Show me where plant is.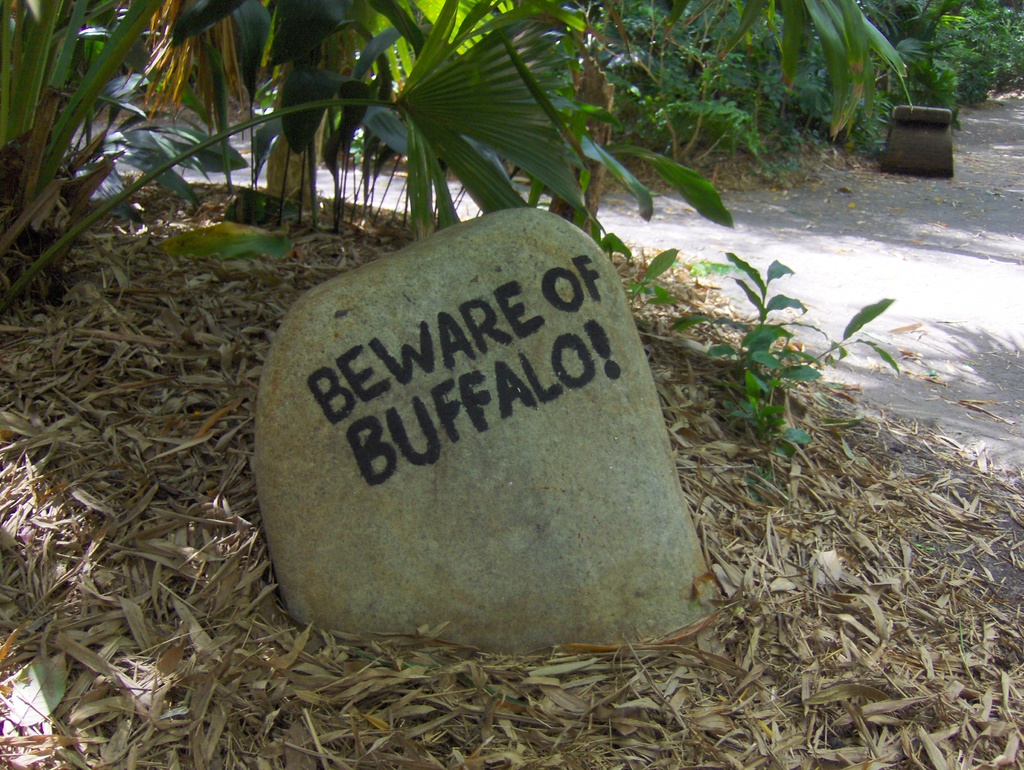
plant is at [x1=742, y1=465, x2=780, y2=504].
